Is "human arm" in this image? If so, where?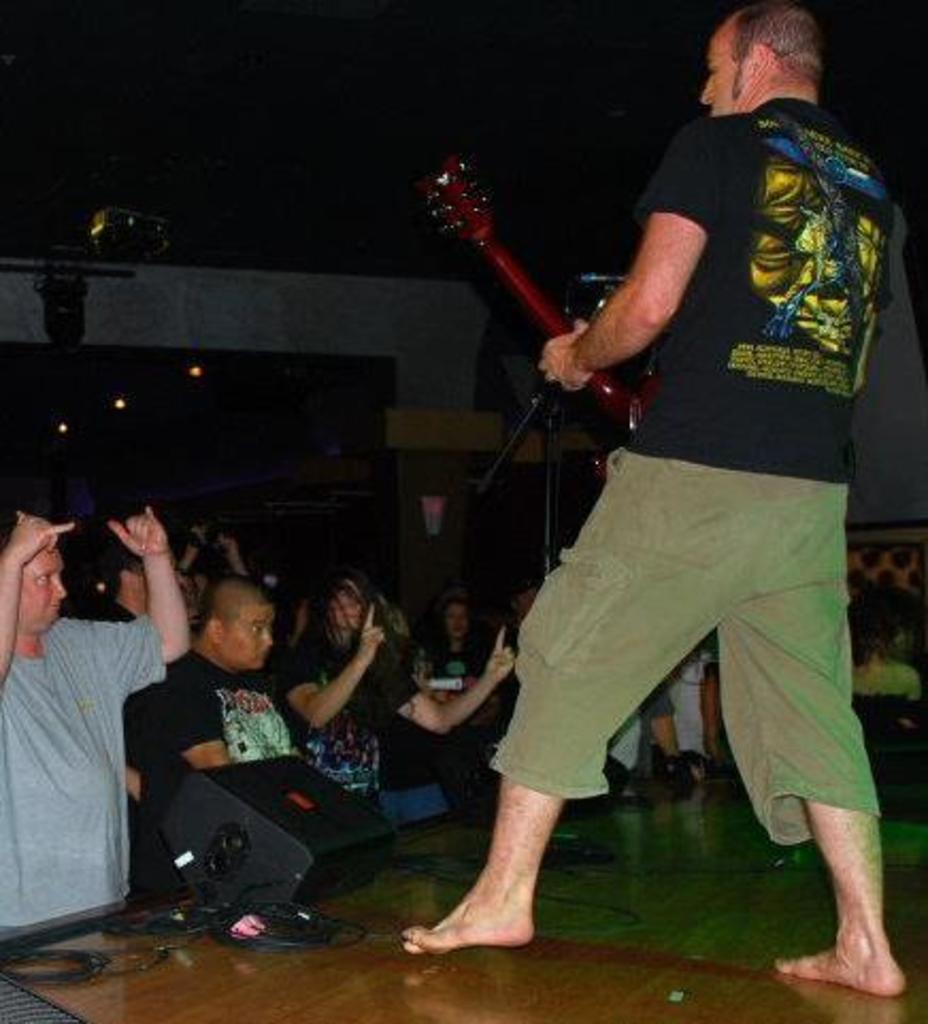
Yes, at detection(338, 624, 513, 730).
